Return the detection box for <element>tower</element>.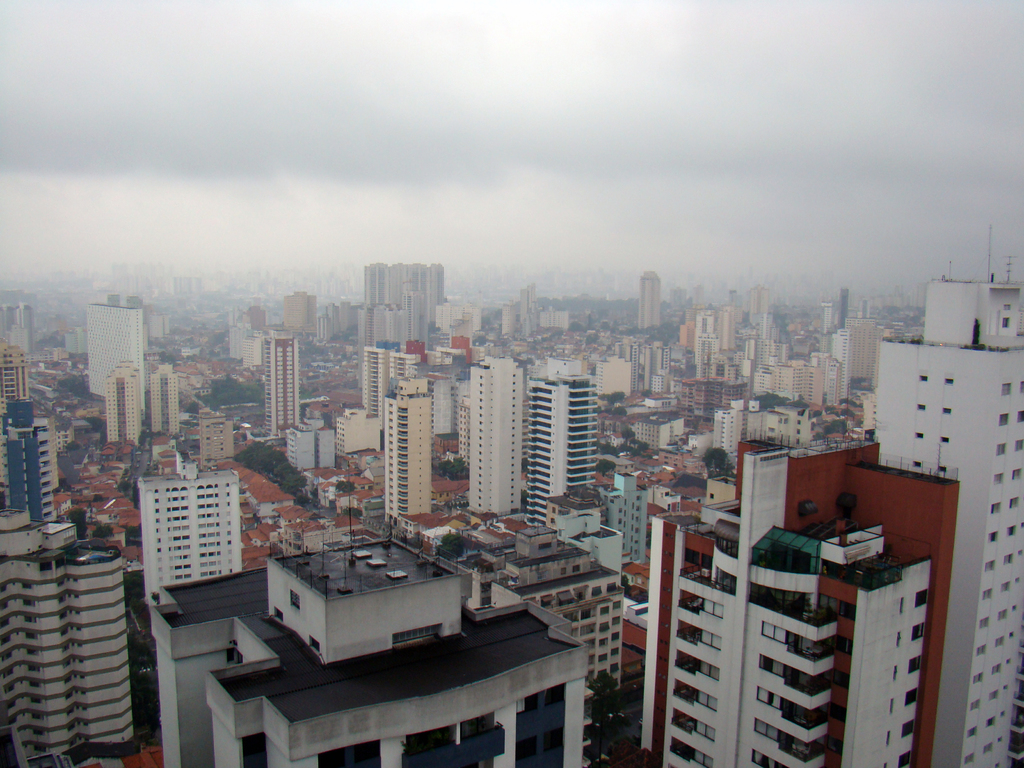
<bbox>0, 550, 136, 767</bbox>.
